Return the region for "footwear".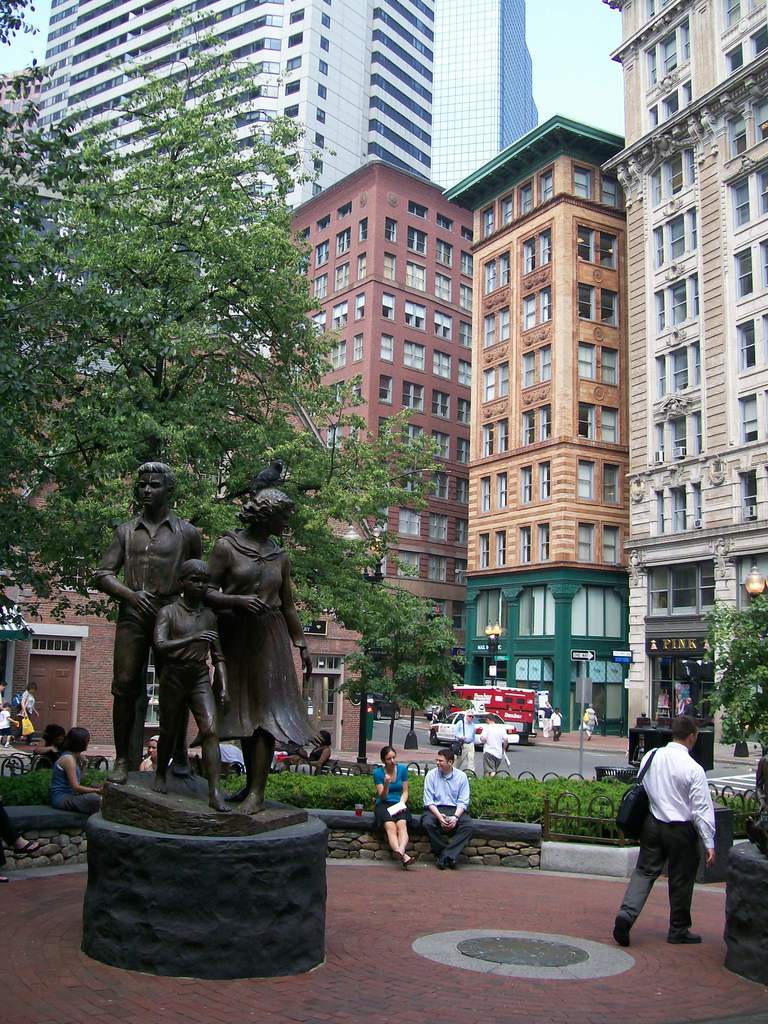
{"x1": 668, "y1": 927, "x2": 703, "y2": 944}.
